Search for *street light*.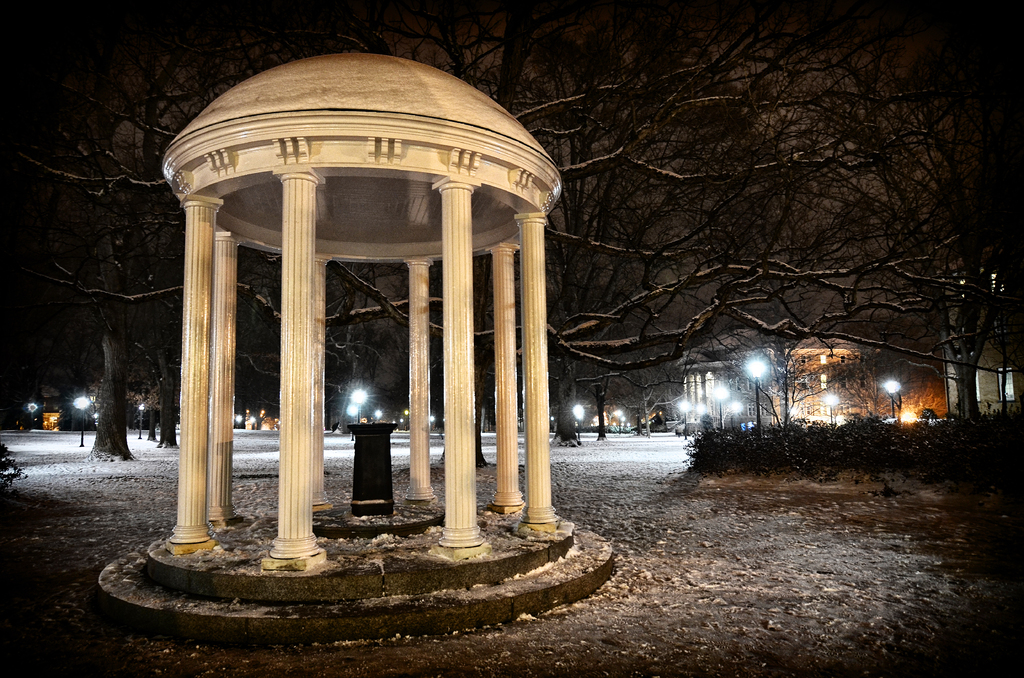
Found at detection(69, 387, 89, 444).
